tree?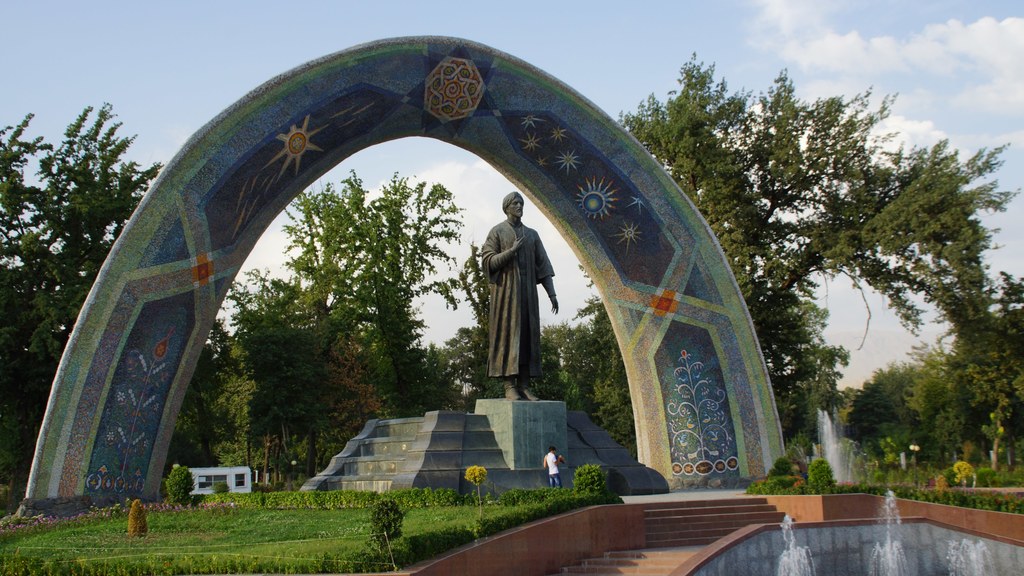
[x1=575, y1=46, x2=1023, y2=461]
